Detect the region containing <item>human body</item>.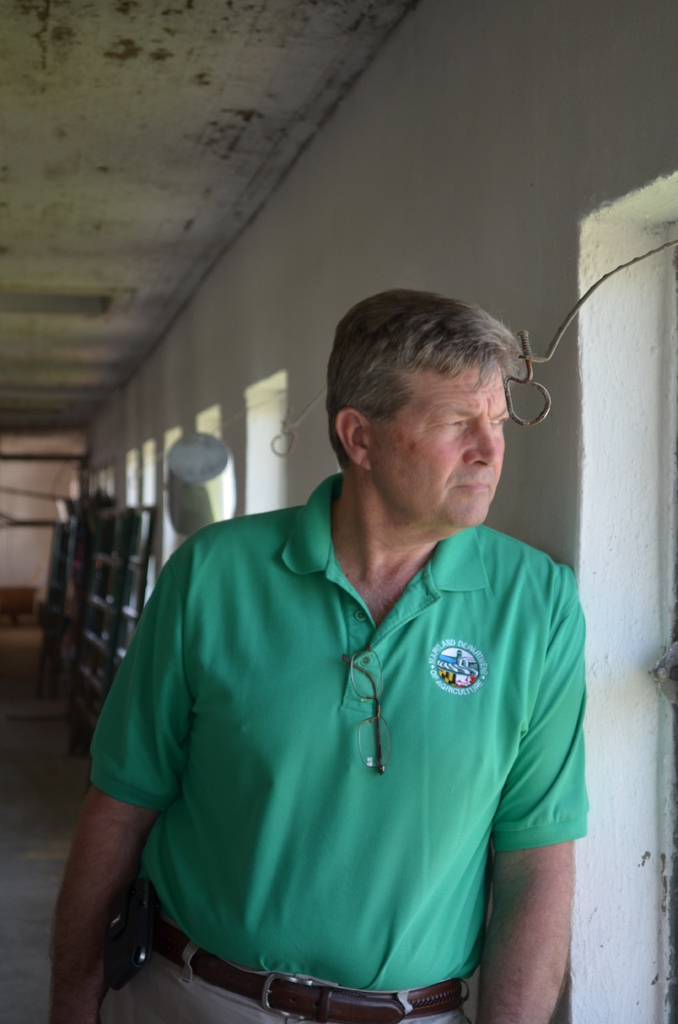
[x1=48, y1=462, x2=587, y2=1023].
